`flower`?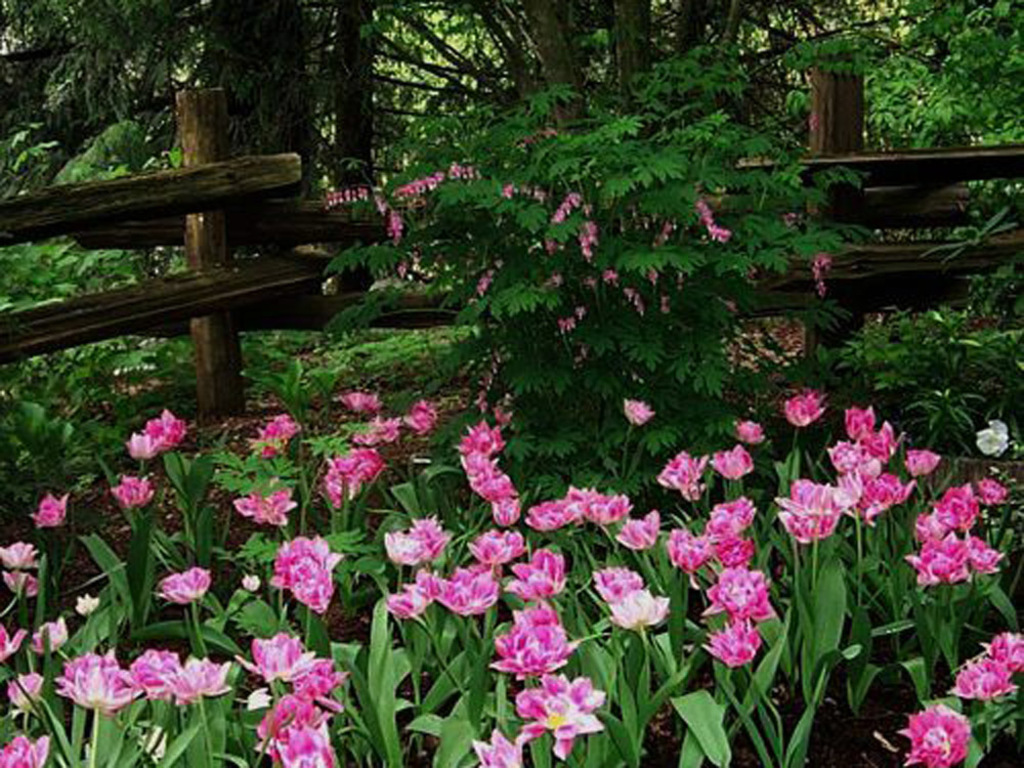
{"x1": 0, "y1": 731, "x2": 45, "y2": 767}
